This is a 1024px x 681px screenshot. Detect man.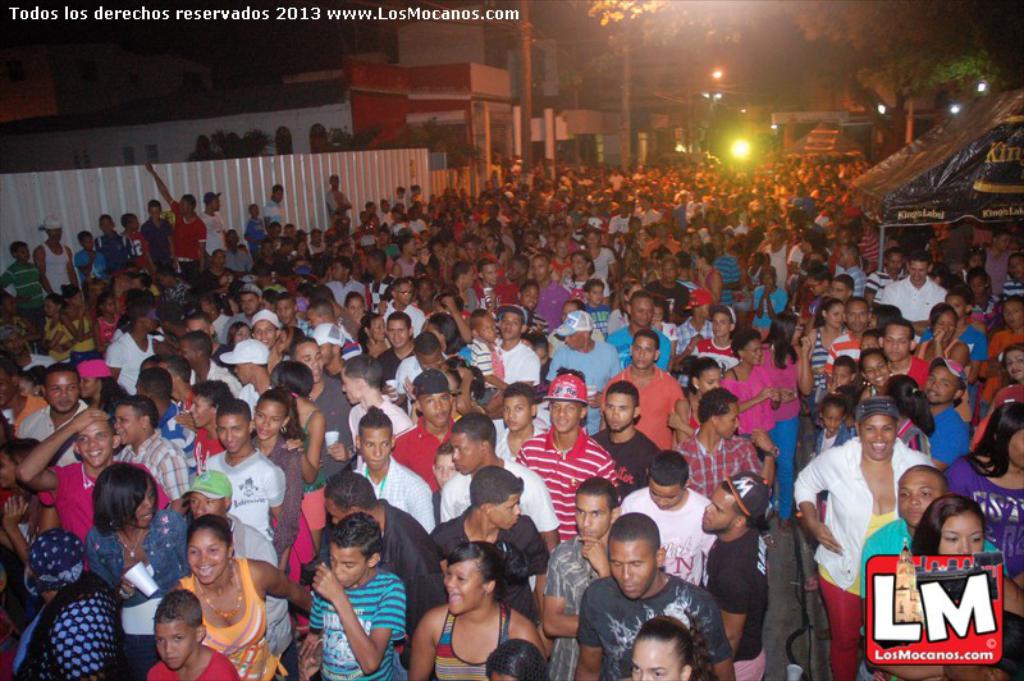
(left=438, top=411, right=586, bottom=552).
